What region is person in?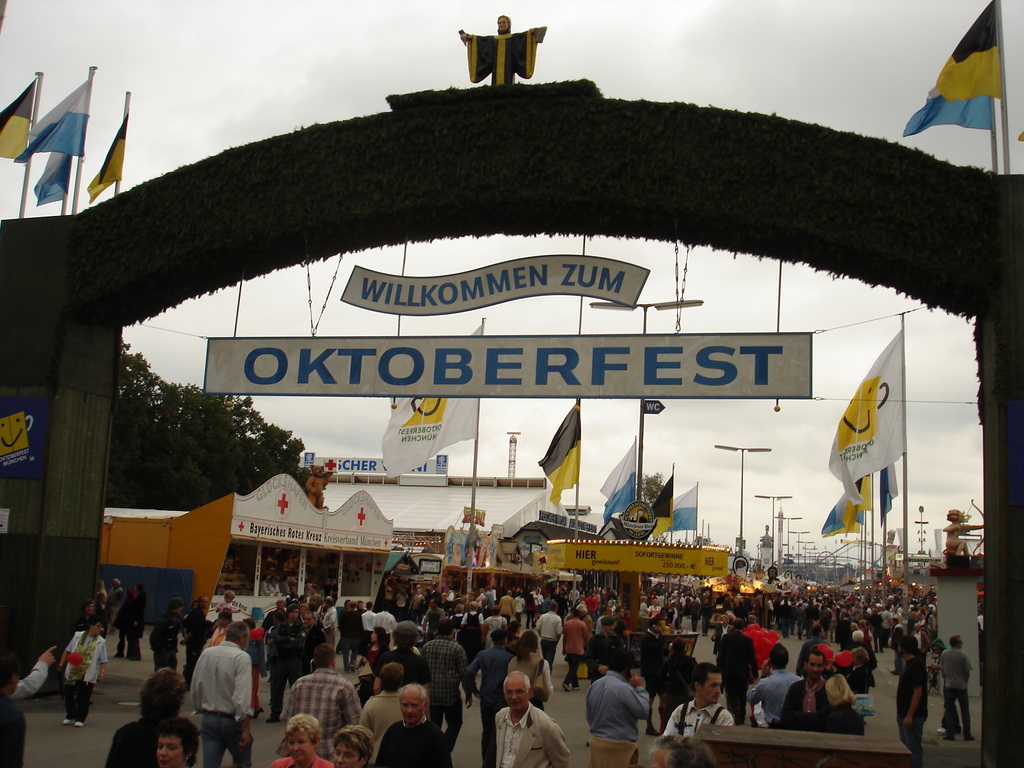
left=664, top=660, right=739, bottom=737.
